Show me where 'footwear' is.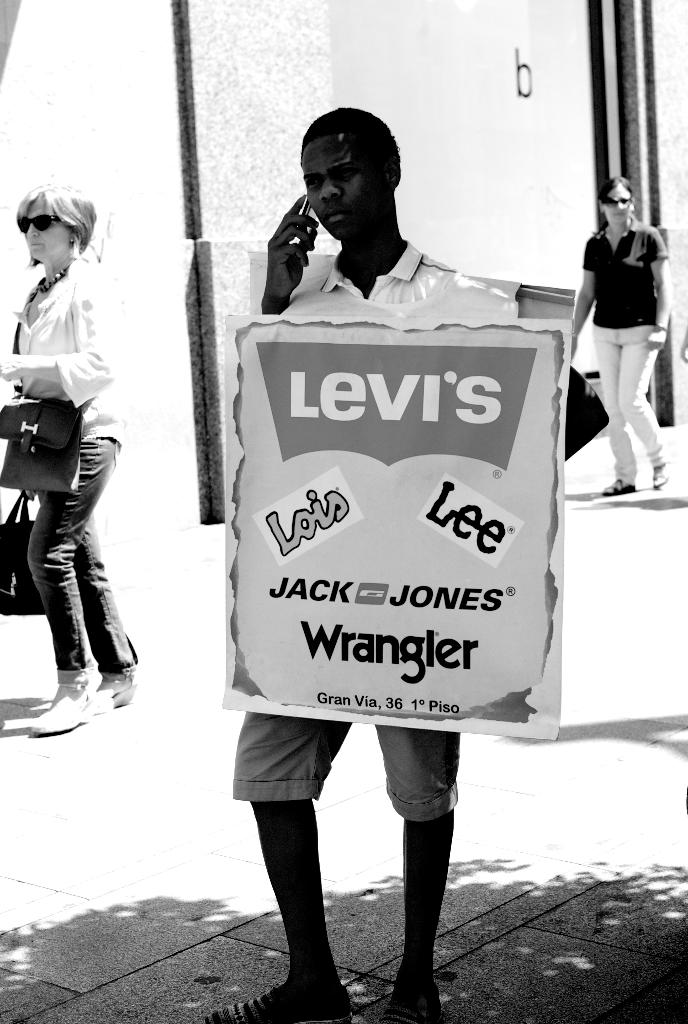
'footwear' is at (x1=204, y1=986, x2=354, y2=1023).
